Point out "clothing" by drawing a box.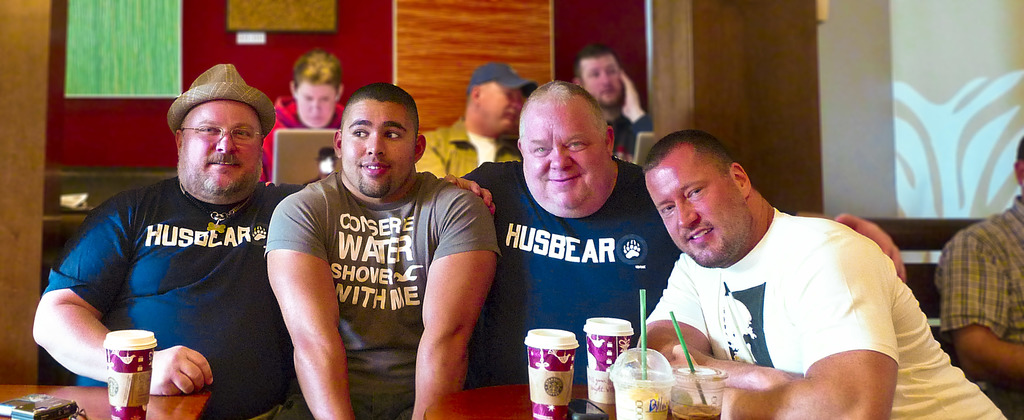
[left=931, top=194, right=1023, bottom=419].
